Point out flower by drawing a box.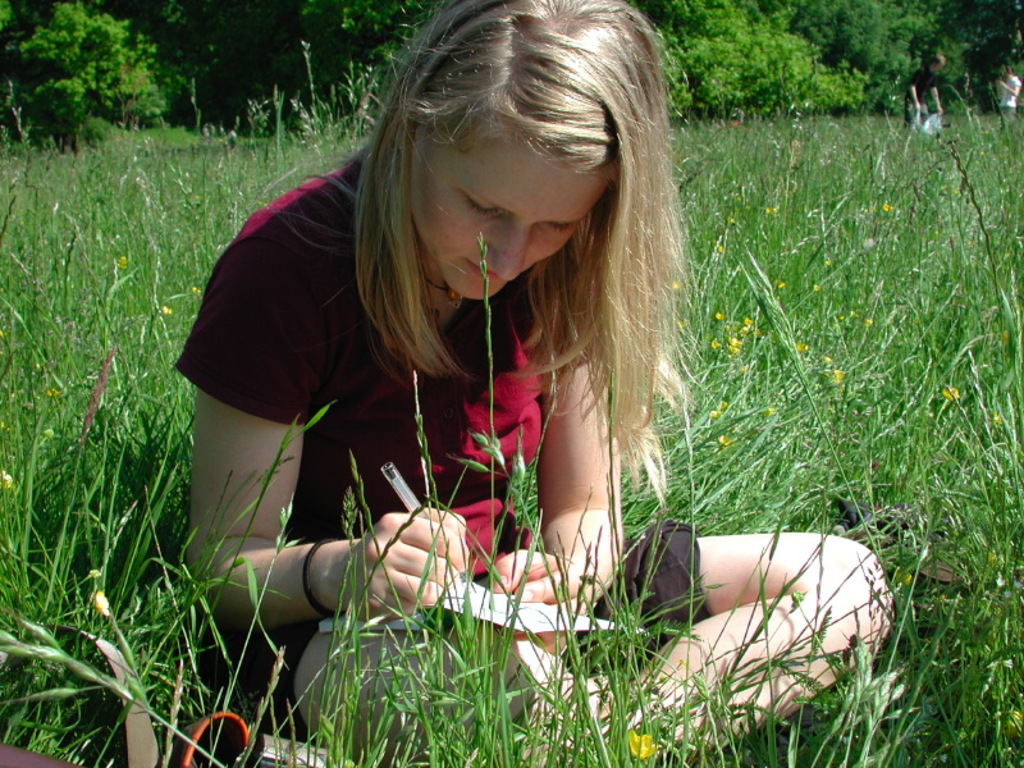
[x1=676, y1=280, x2=684, y2=291].
